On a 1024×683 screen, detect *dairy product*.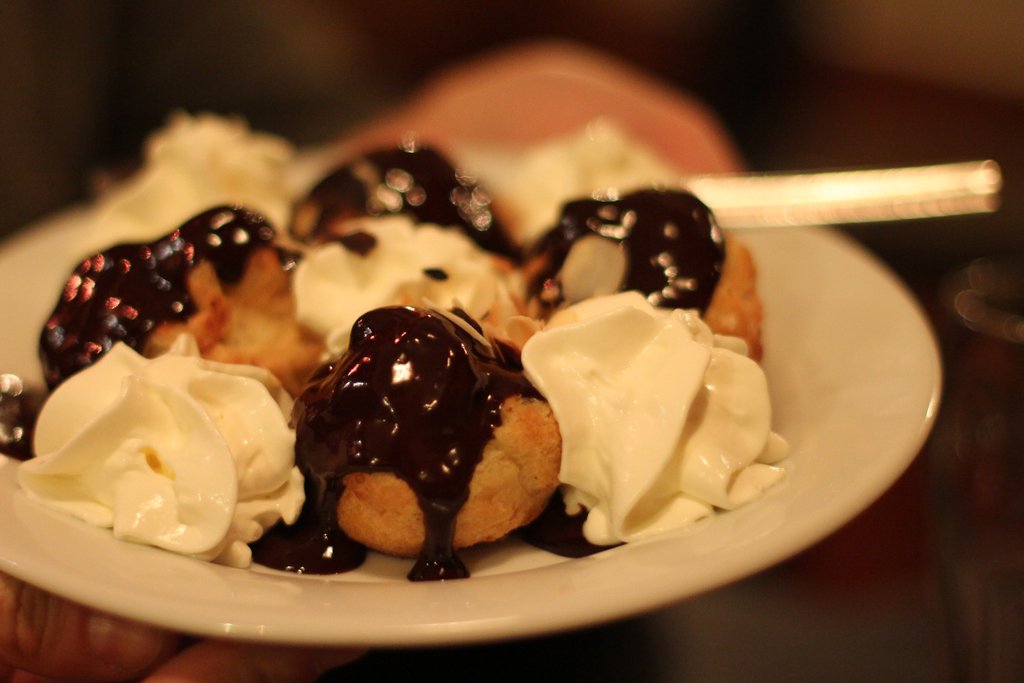
bbox=(305, 209, 532, 342).
